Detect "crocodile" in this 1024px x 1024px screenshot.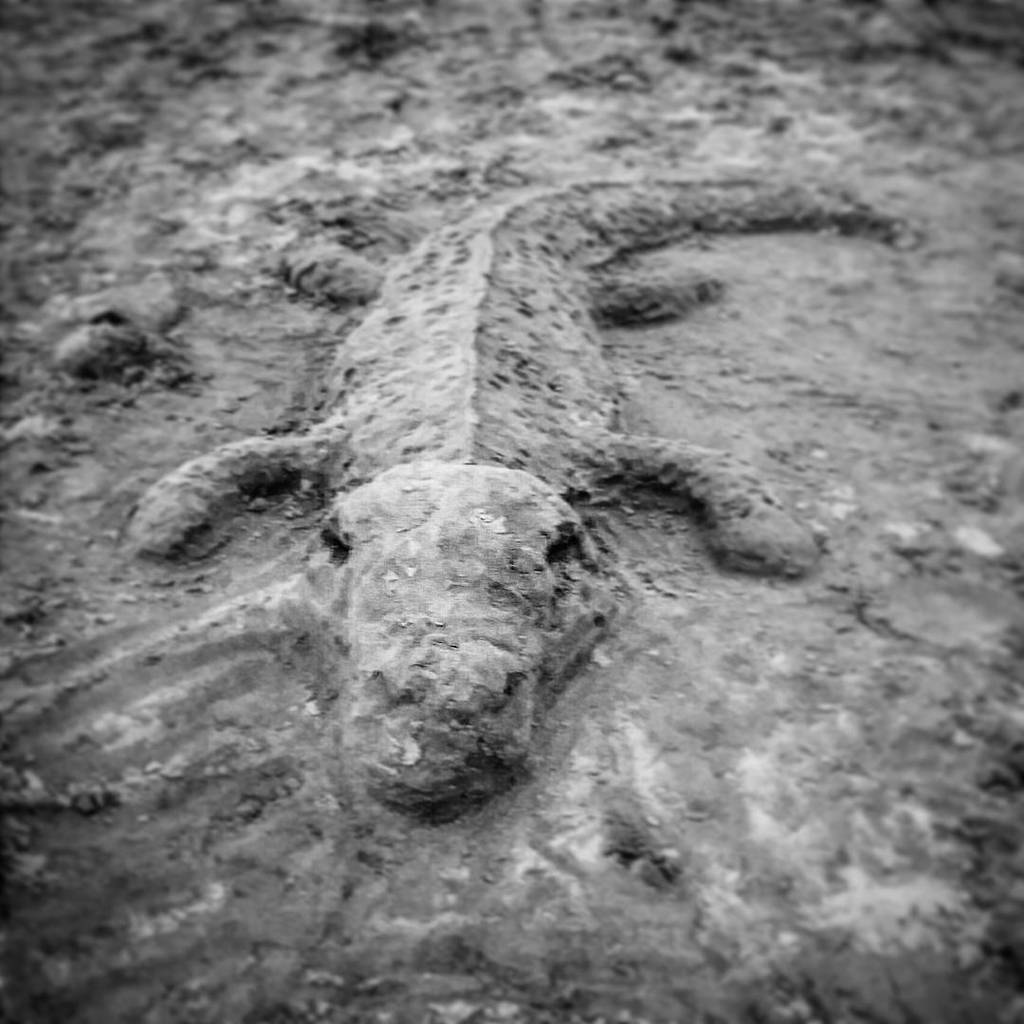
Detection: {"x1": 120, "y1": 171, "x2": 901, "y2": 814}.
